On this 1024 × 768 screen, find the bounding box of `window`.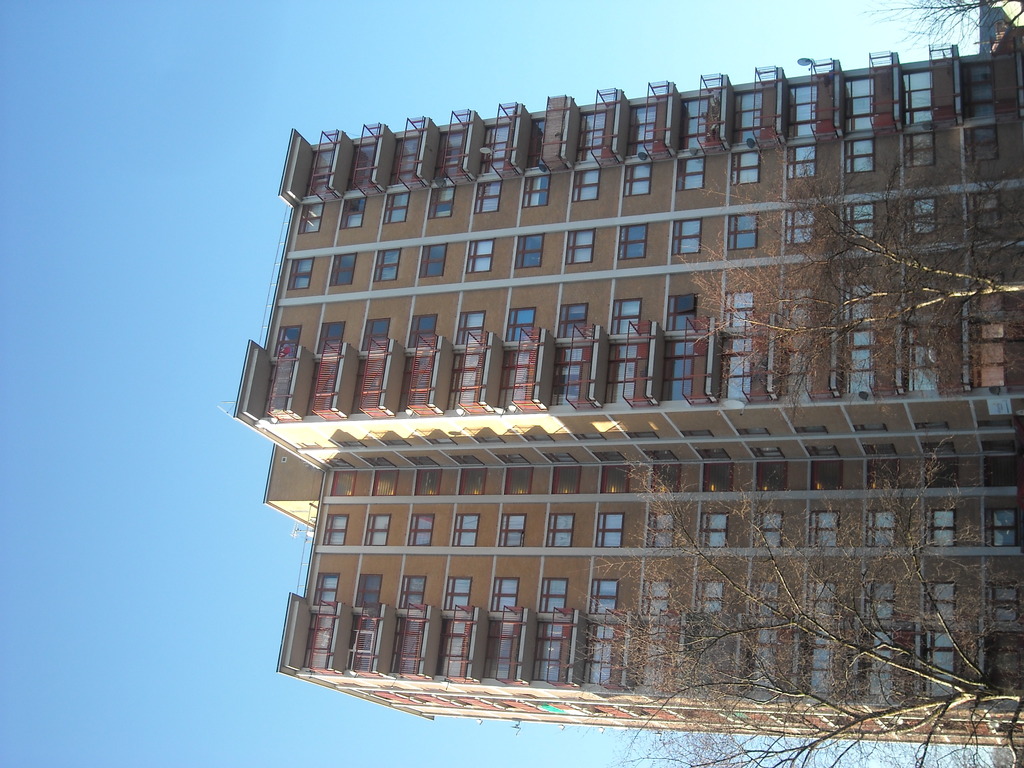
Bounding box: Rect(666, 294, 697, 331).
